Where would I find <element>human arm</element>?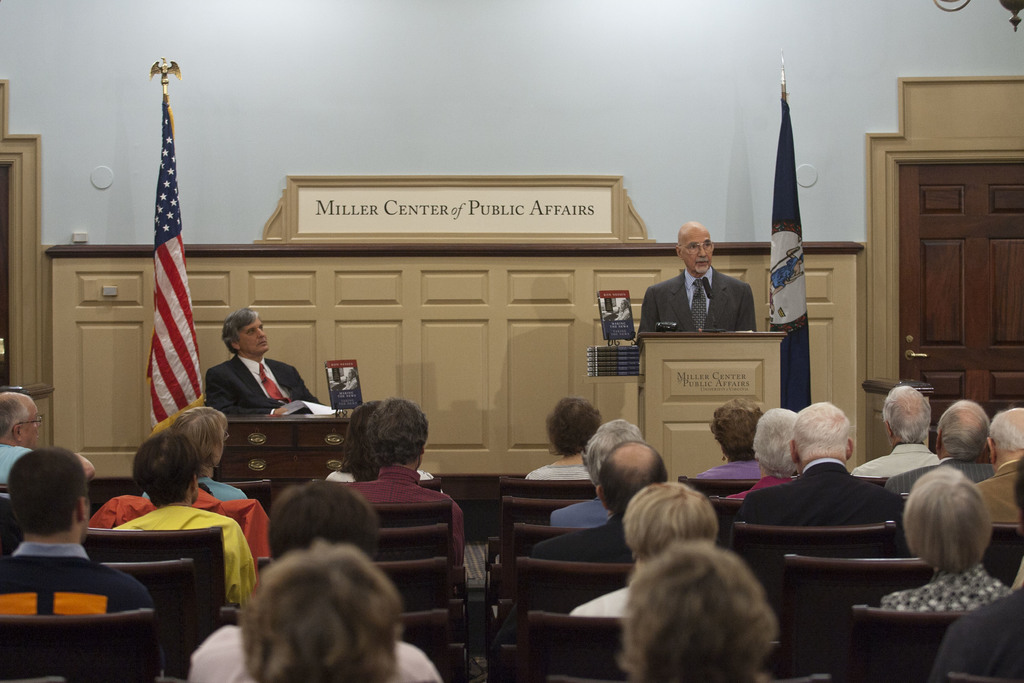
At crop(737, 274, 755, 333).
